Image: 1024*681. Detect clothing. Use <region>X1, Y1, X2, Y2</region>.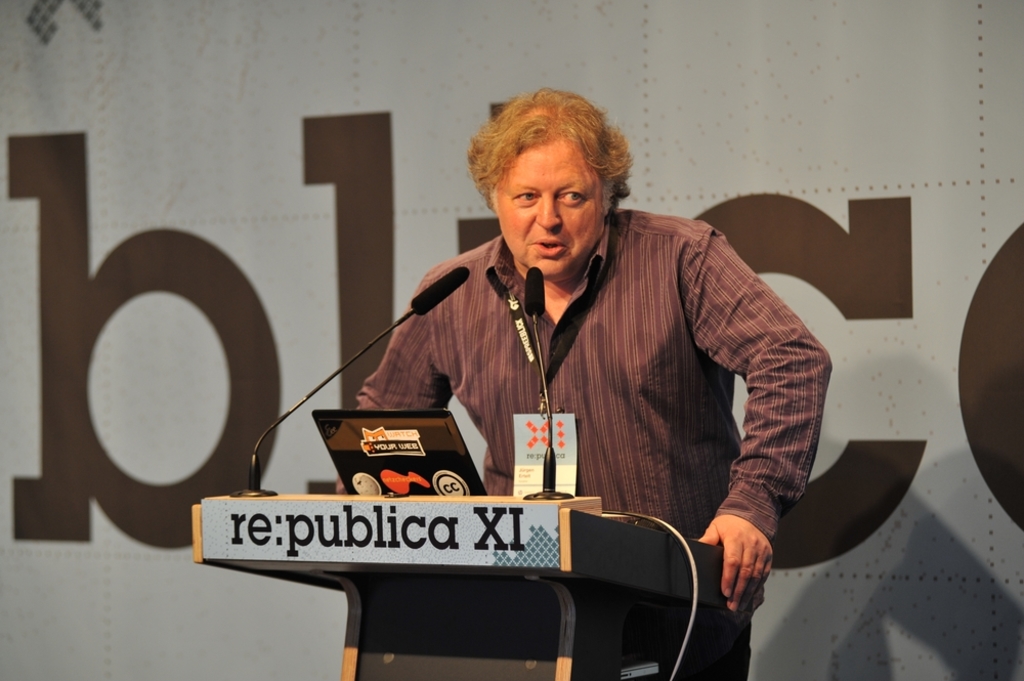
<region>342, 181, 840, 580</region>.
